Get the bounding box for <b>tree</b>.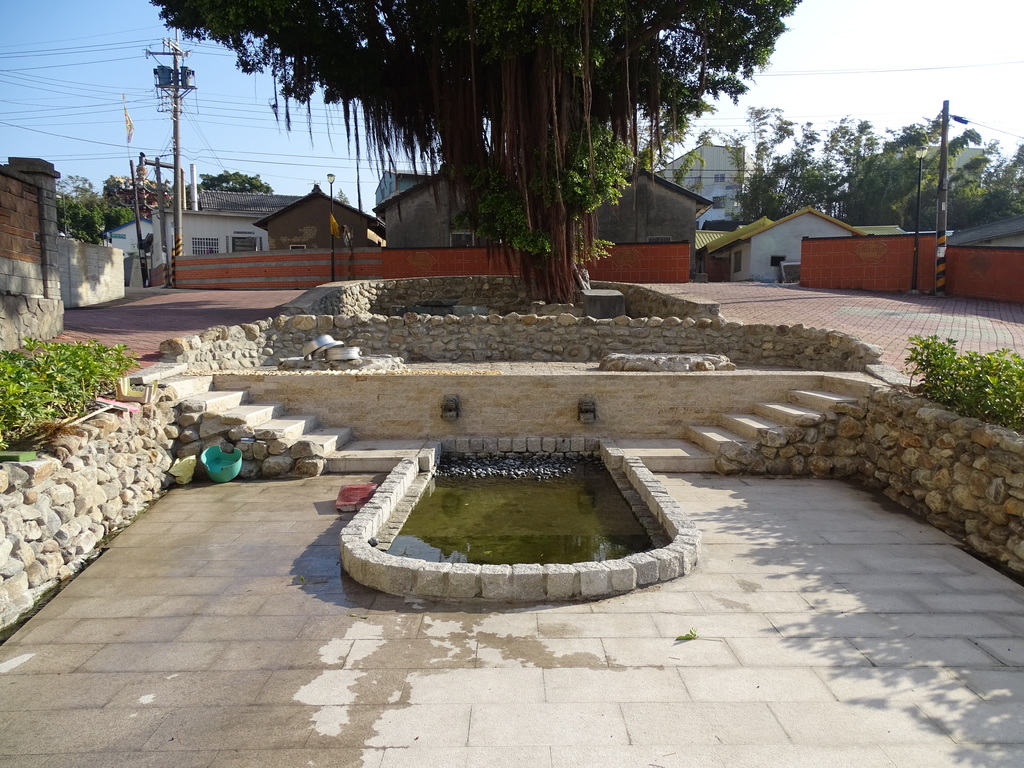
bbox=[150, 0, 806, 298].
